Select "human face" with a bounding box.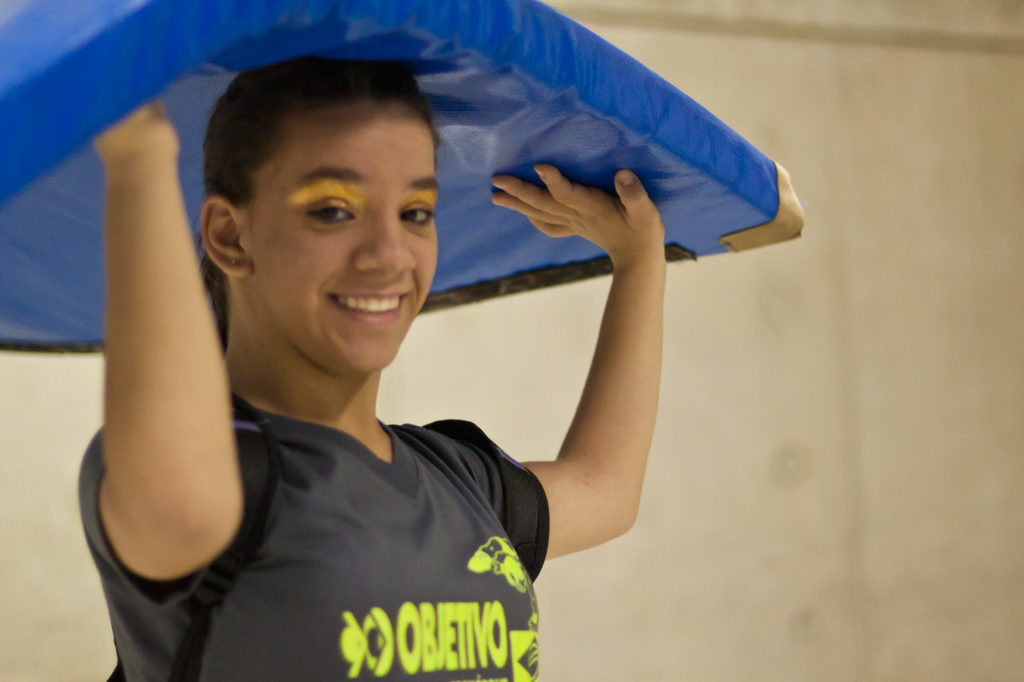
x1=246 y1=105 x2=444 y2=376.
